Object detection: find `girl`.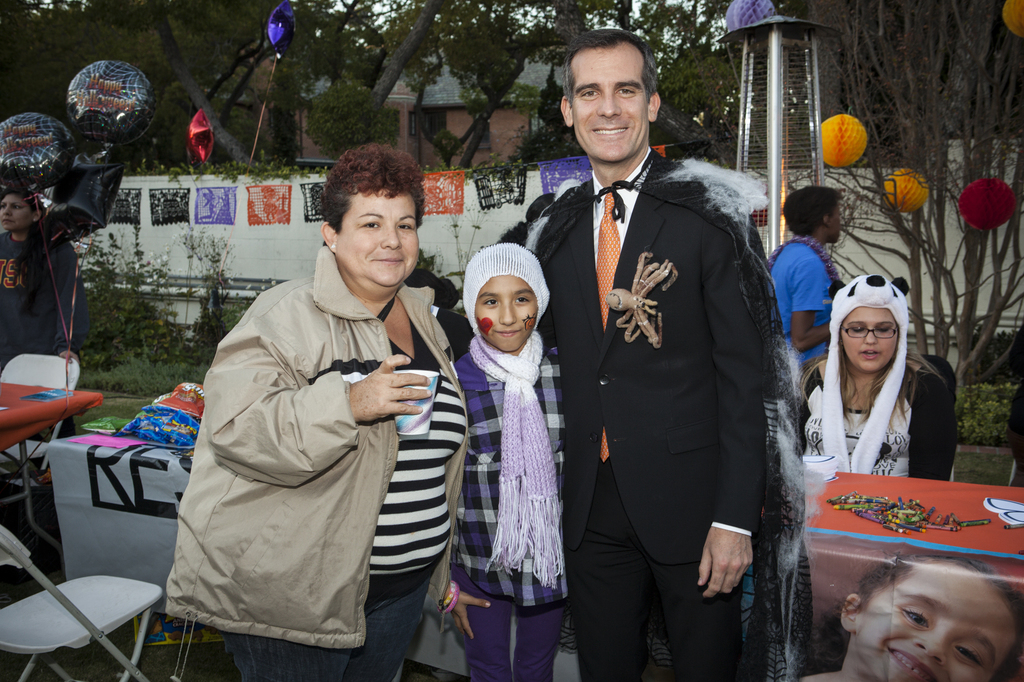
box=[0, 189, 88, 488].
